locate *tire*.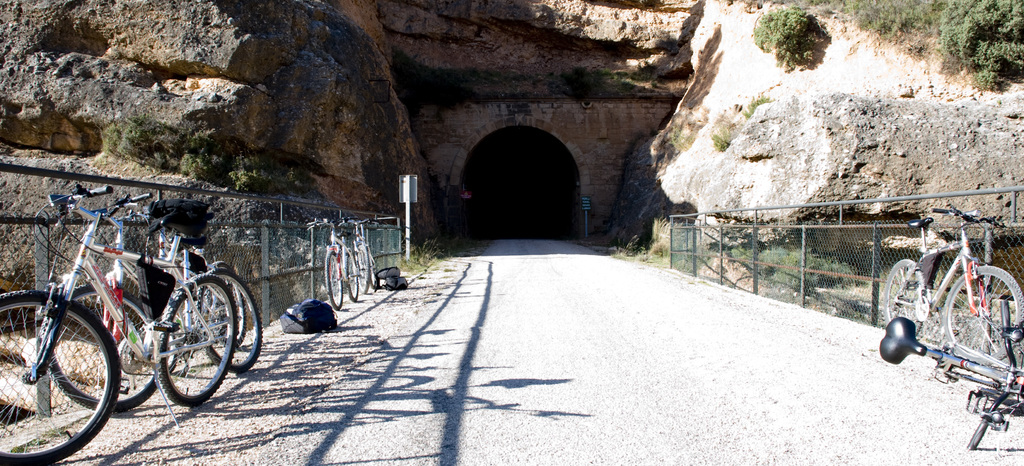
Bounding box: rect(352, 239, 373, 294).
